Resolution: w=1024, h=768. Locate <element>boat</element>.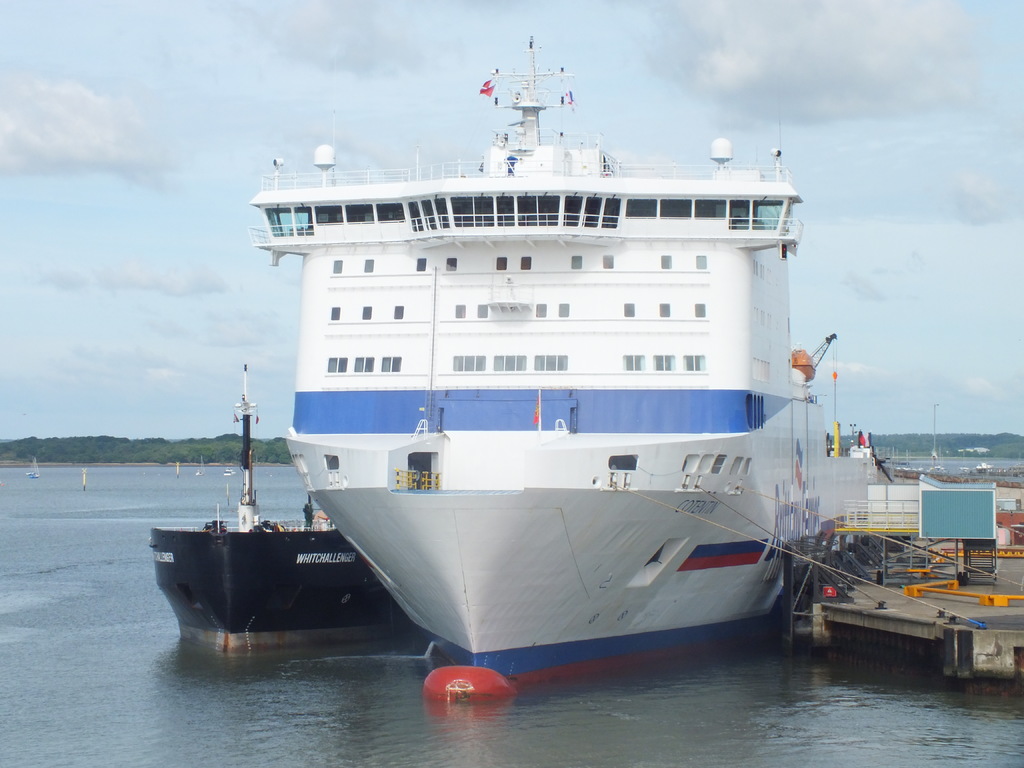
{"x1": 245, "y1": 33, "x2": 898, "y2": 694}.
